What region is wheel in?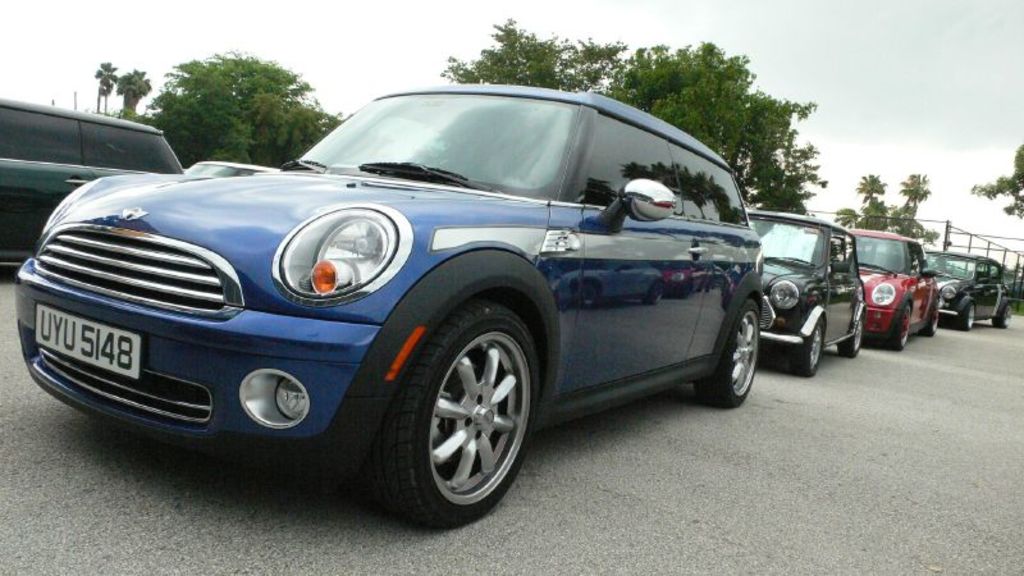
(888,308,911,348).
